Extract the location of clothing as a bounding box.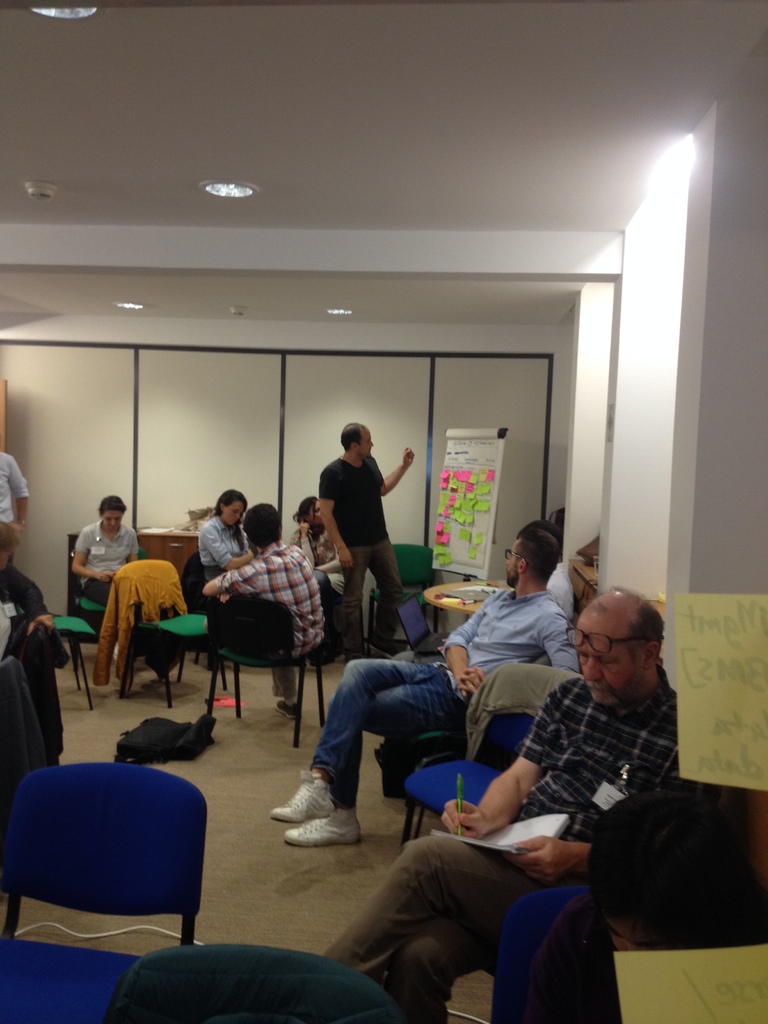
0:570:66:778.
